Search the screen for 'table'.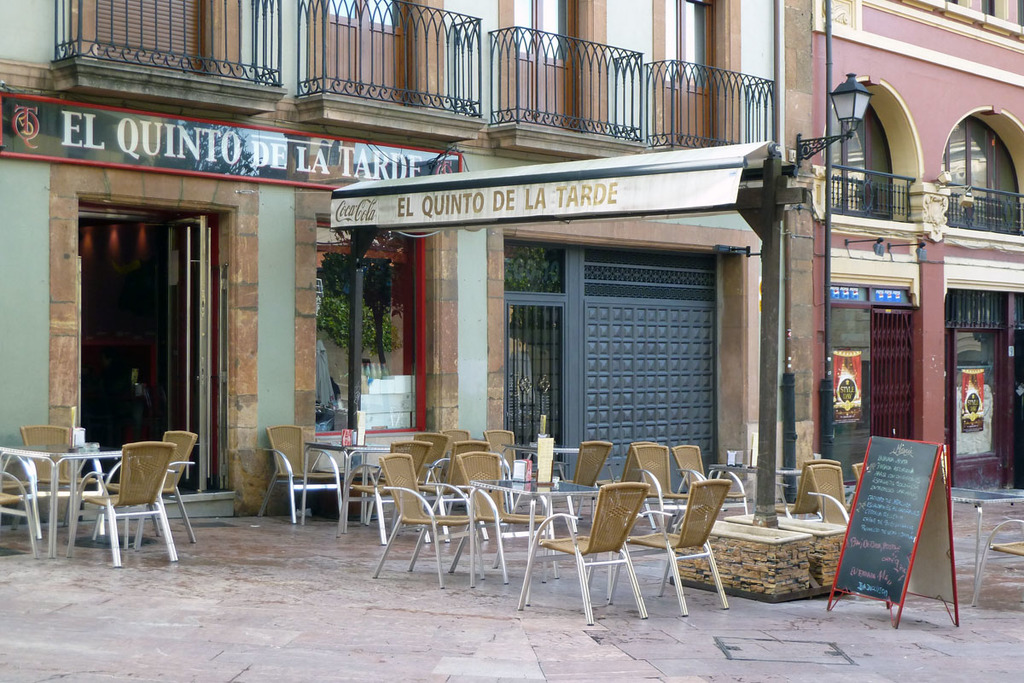
Found at bbox=[5, 426, 159, 563].
